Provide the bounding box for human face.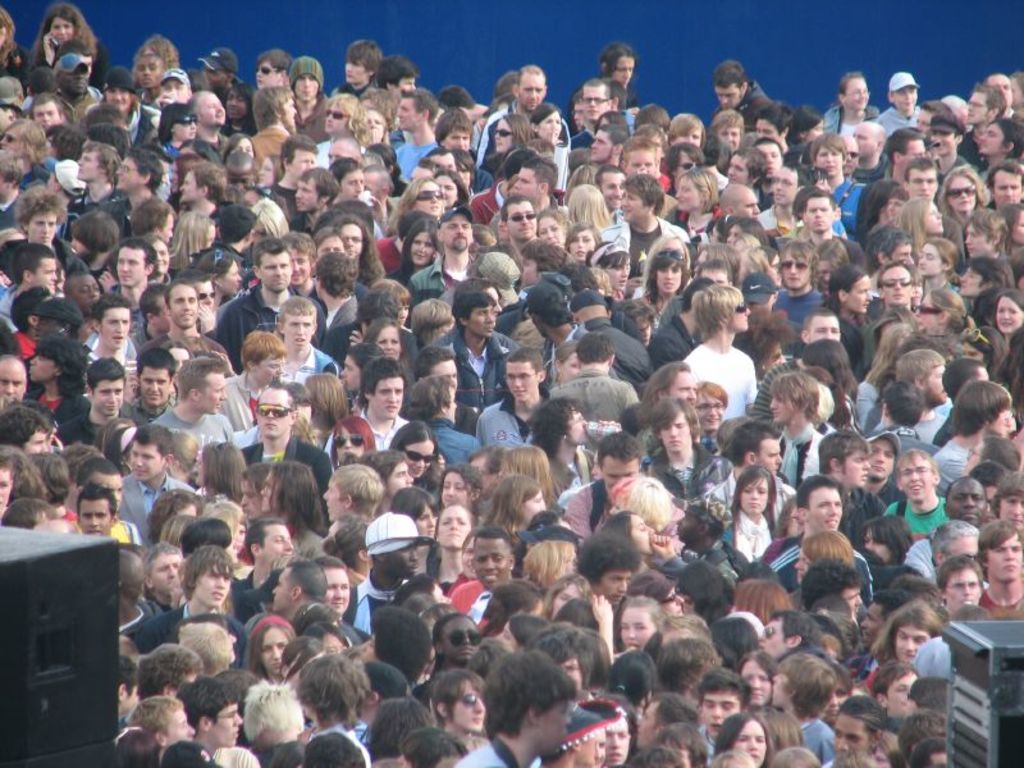
select_region(703, 691, 742, 739).
